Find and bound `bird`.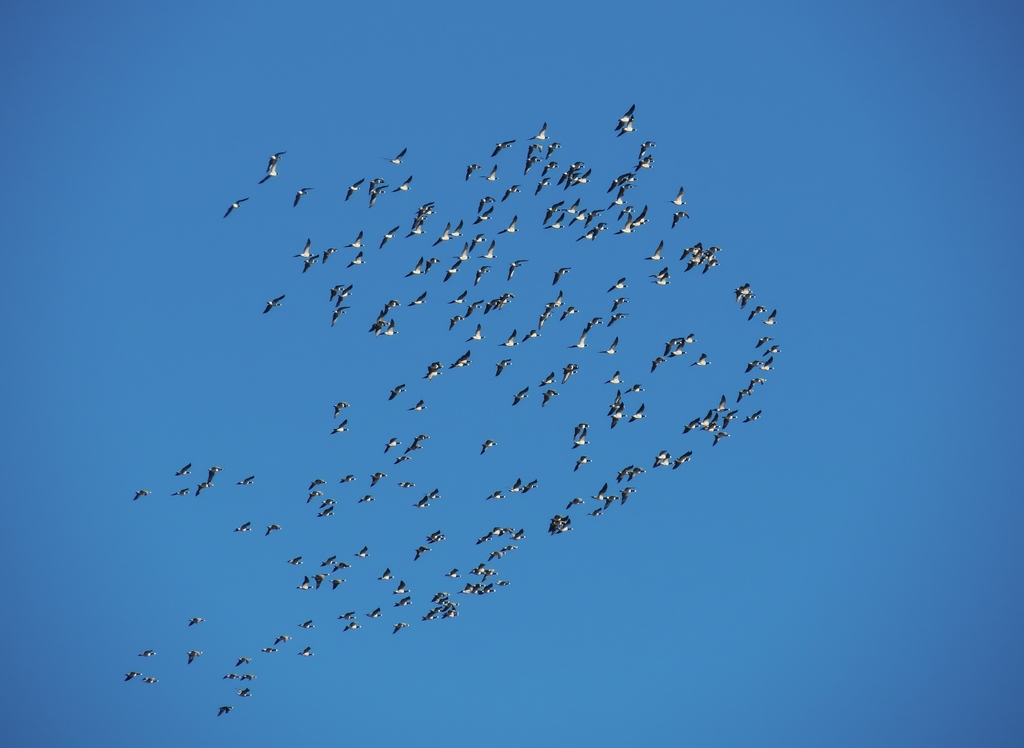
Bound: region(407, 398, 427, 412).
